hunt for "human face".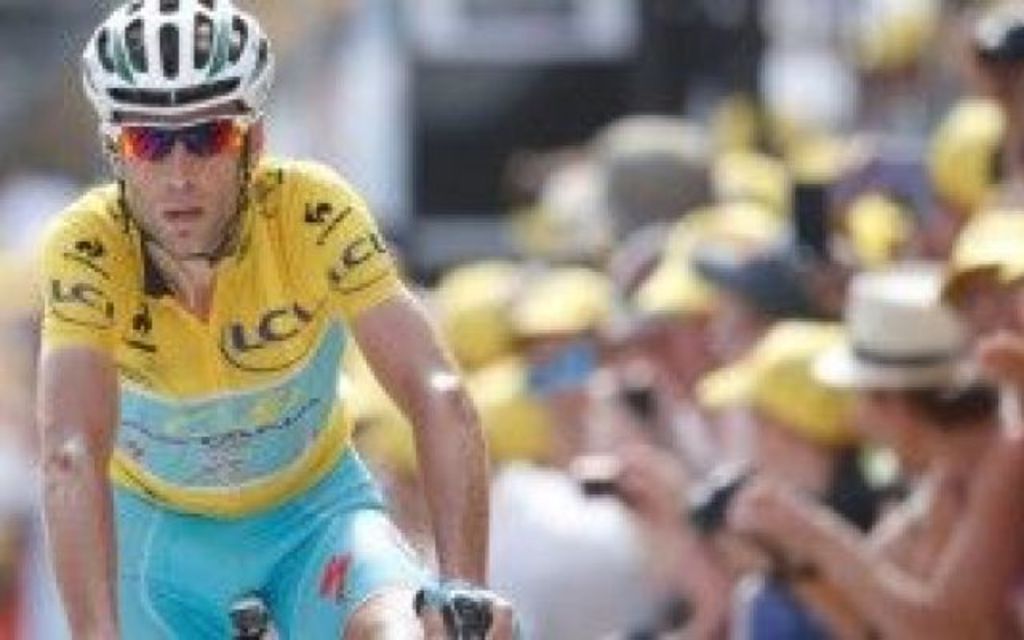
Hunted down at bbox(118, 98, 250, 253).
